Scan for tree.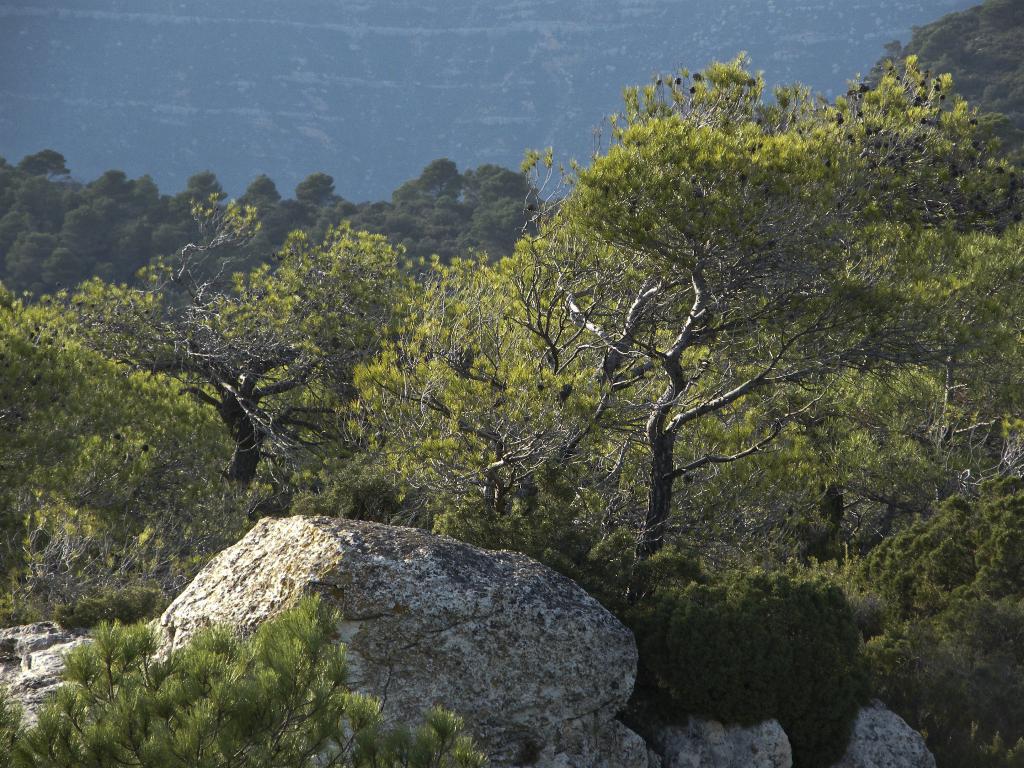
Scan result: <region>496, 170, 536, 196</region>.
